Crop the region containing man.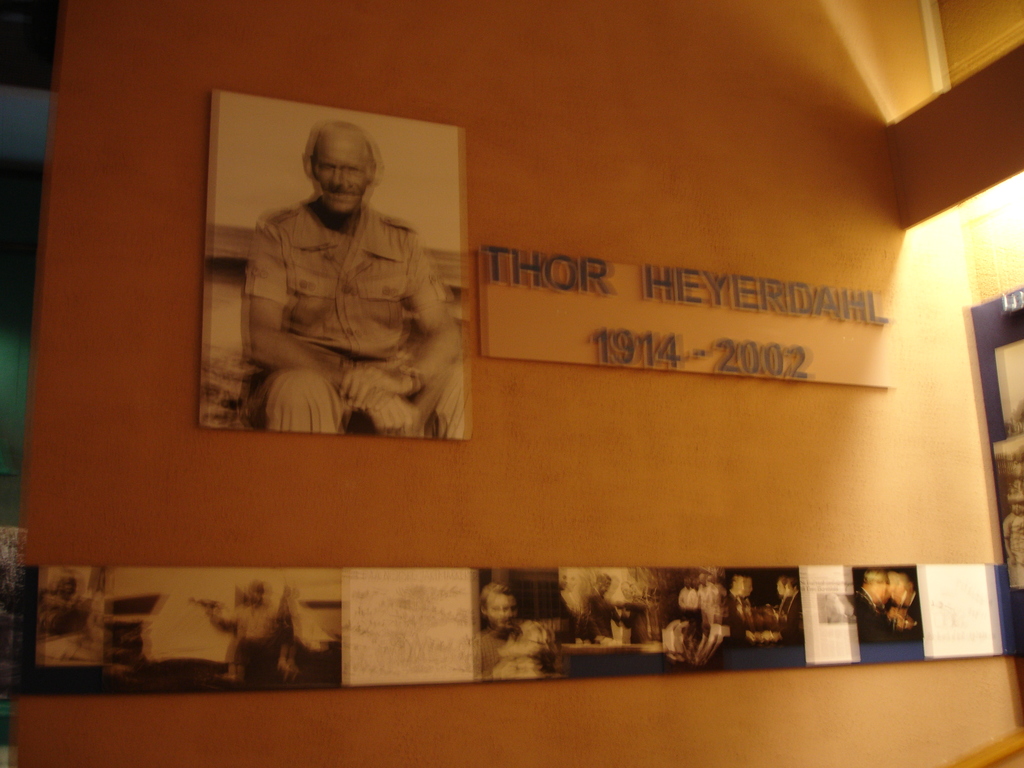
Crop region: BBox(884, 568, 923, 642).
